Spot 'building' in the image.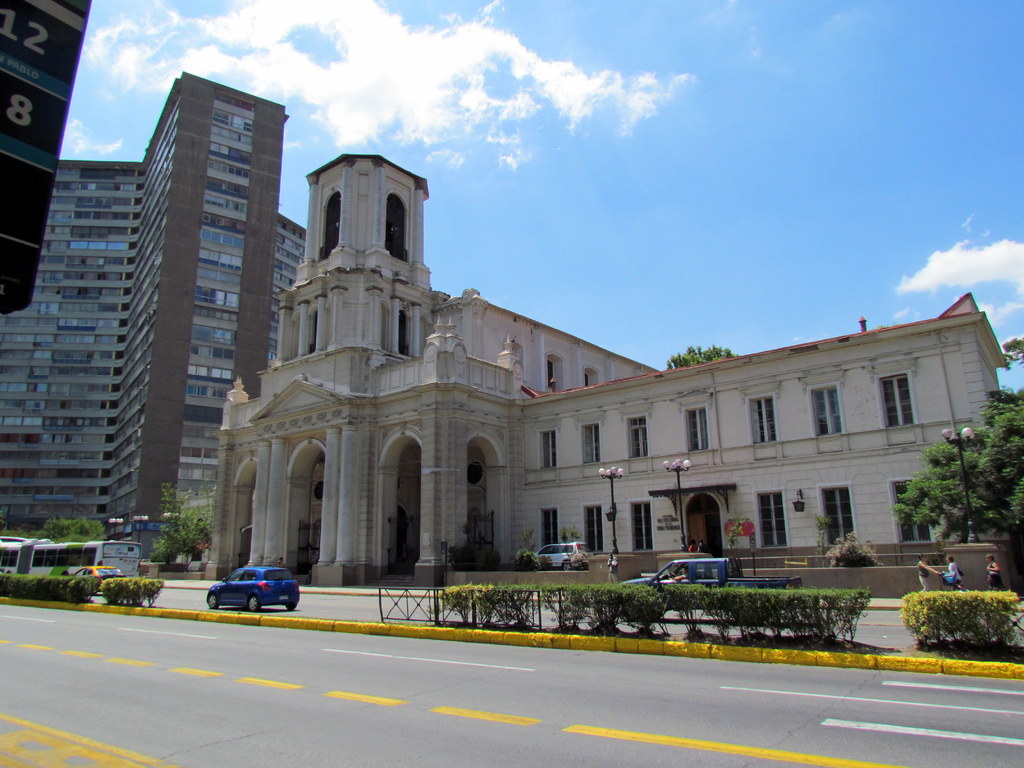
'building' found at {"x1": 0, "y1": 0, "x2": 96, "y2": 312}.
